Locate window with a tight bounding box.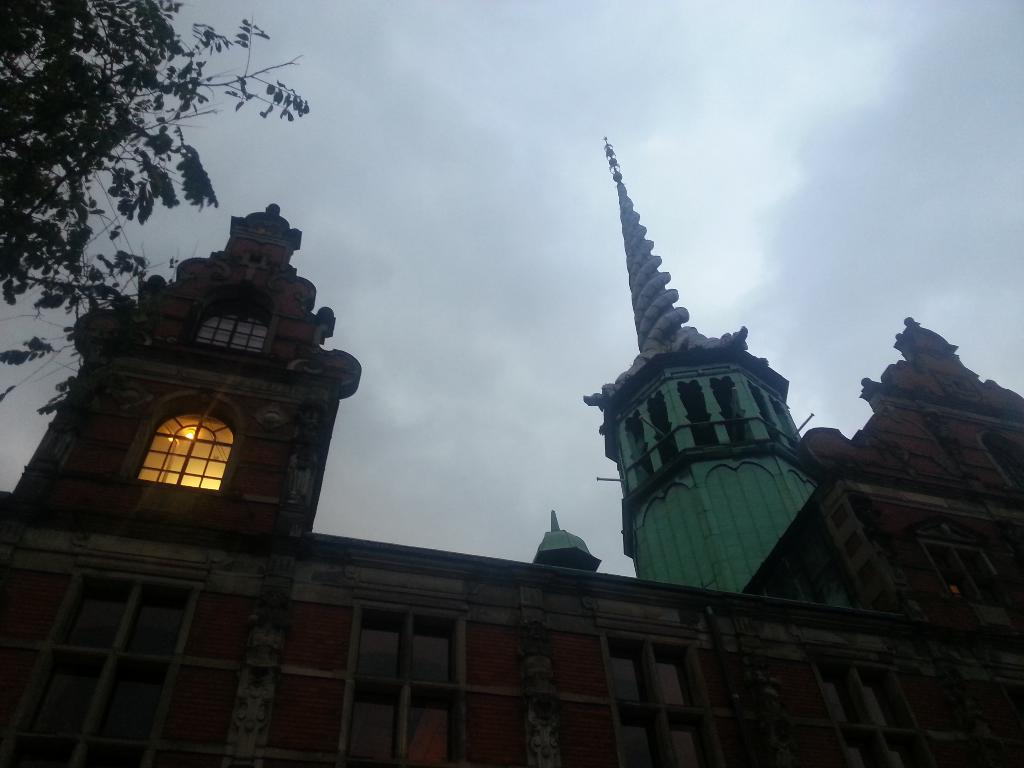
124 406 226 508.
